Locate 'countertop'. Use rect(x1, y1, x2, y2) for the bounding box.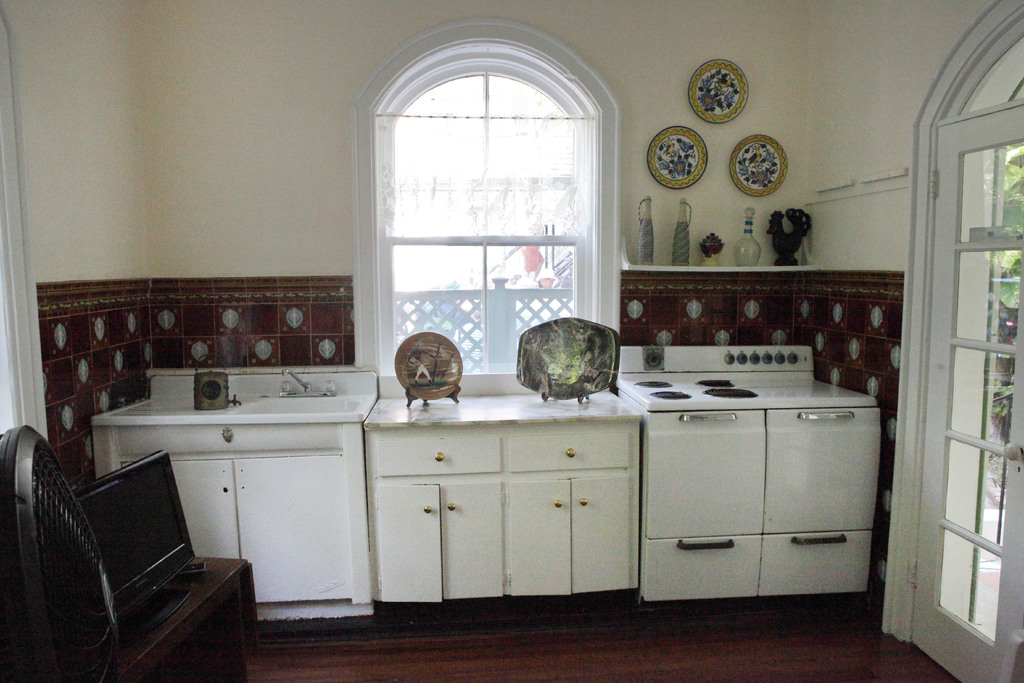
rect(94, 362, 892, 618).
